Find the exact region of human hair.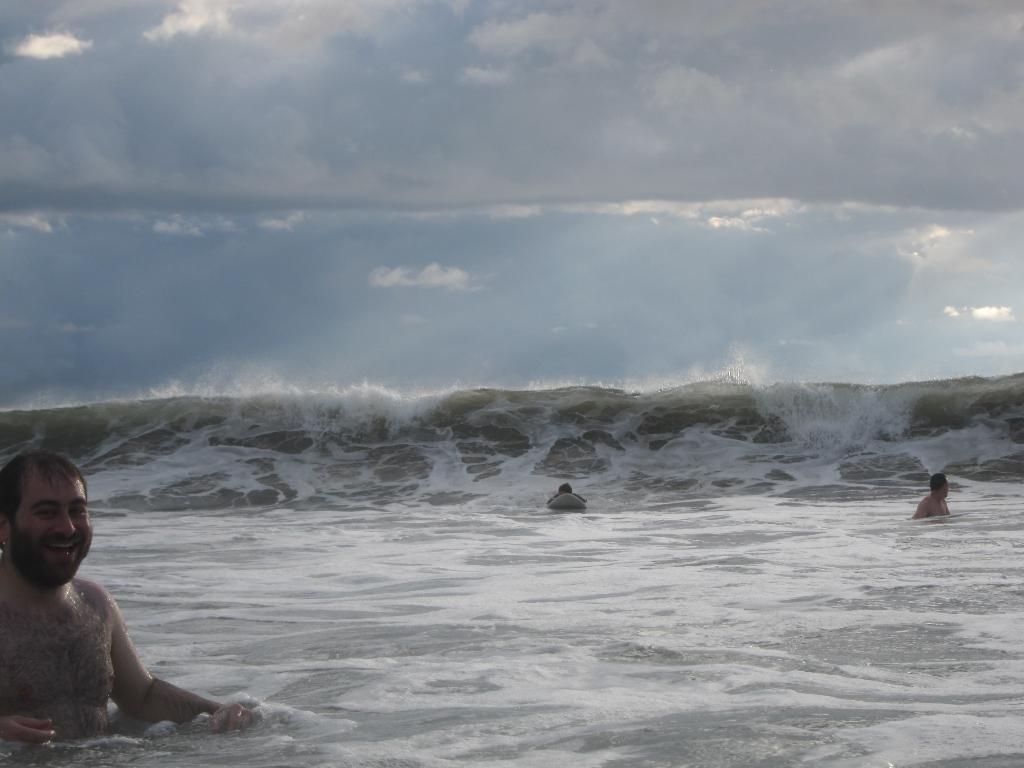
Exact region: detection(0, 448, 88, 548).
